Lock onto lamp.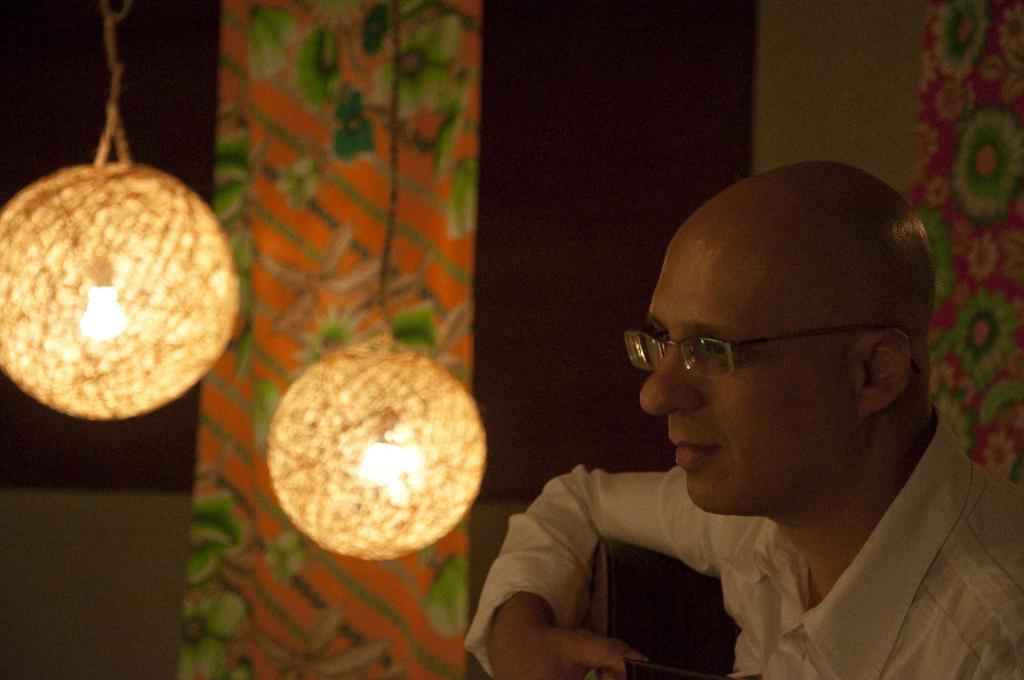
Locked: left=0, top=0, right=238, bottom=430.
